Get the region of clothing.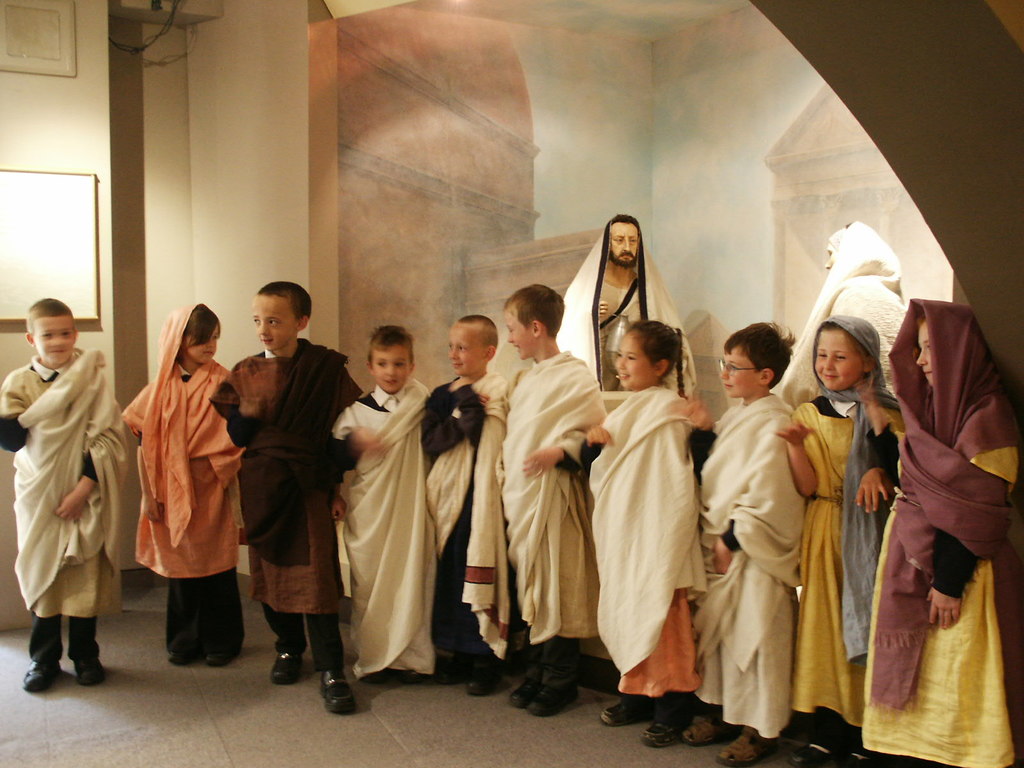
[490, 353, 604, 664].
